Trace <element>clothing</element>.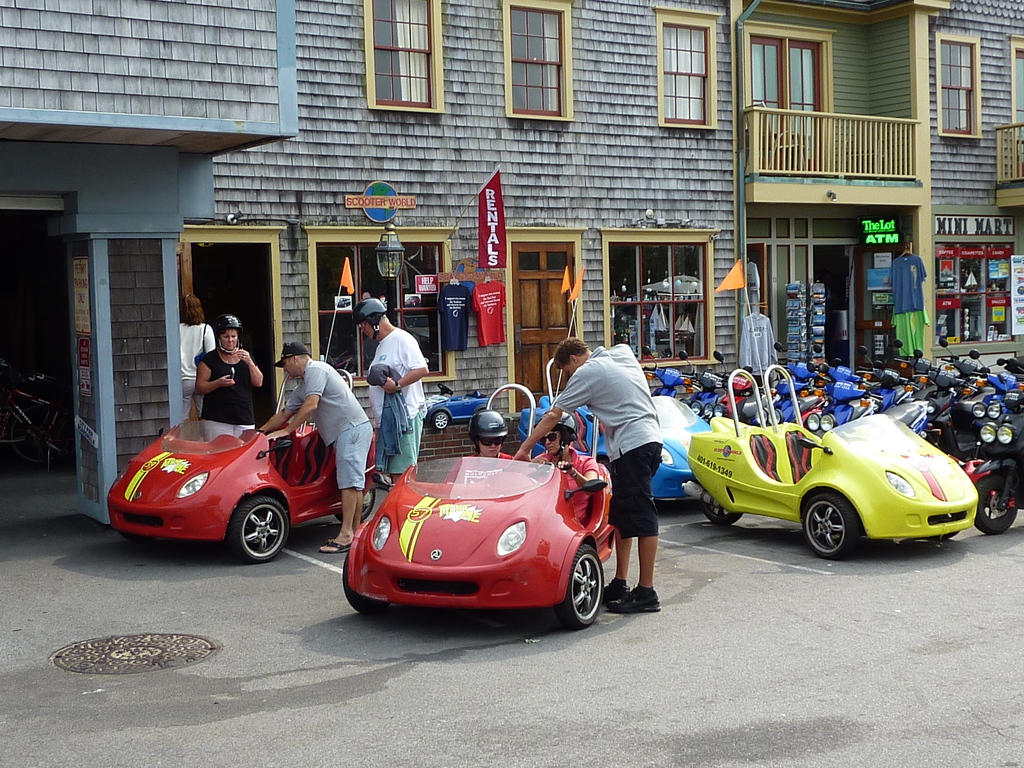
Traced to bbox(469, 275, 509, 345).
